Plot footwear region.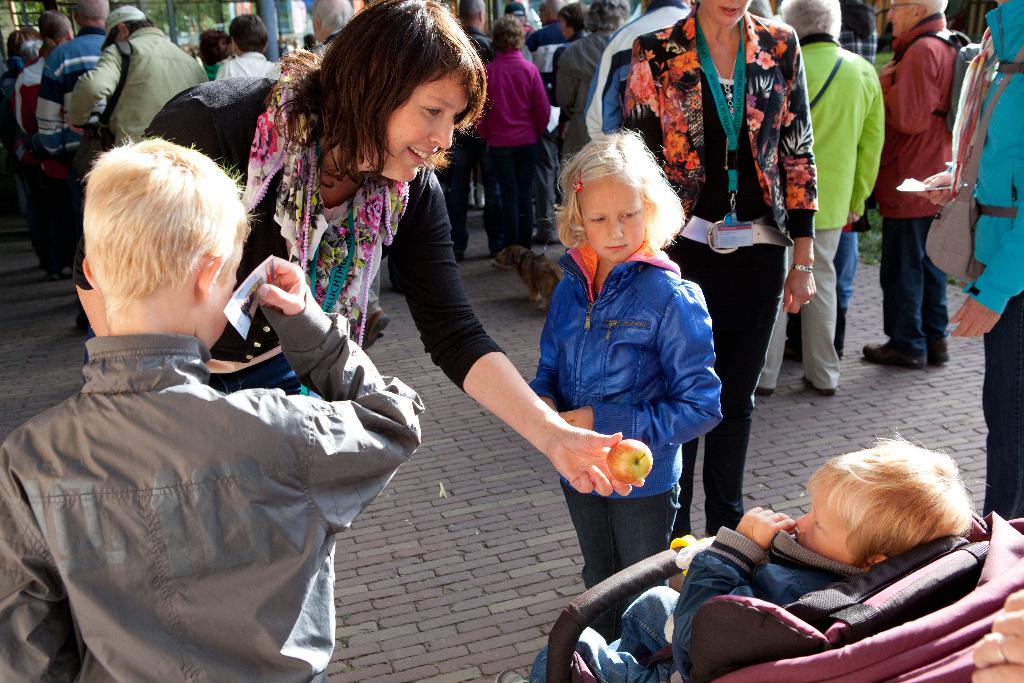
Plotted at select_region(782, 340, 840, 362).
